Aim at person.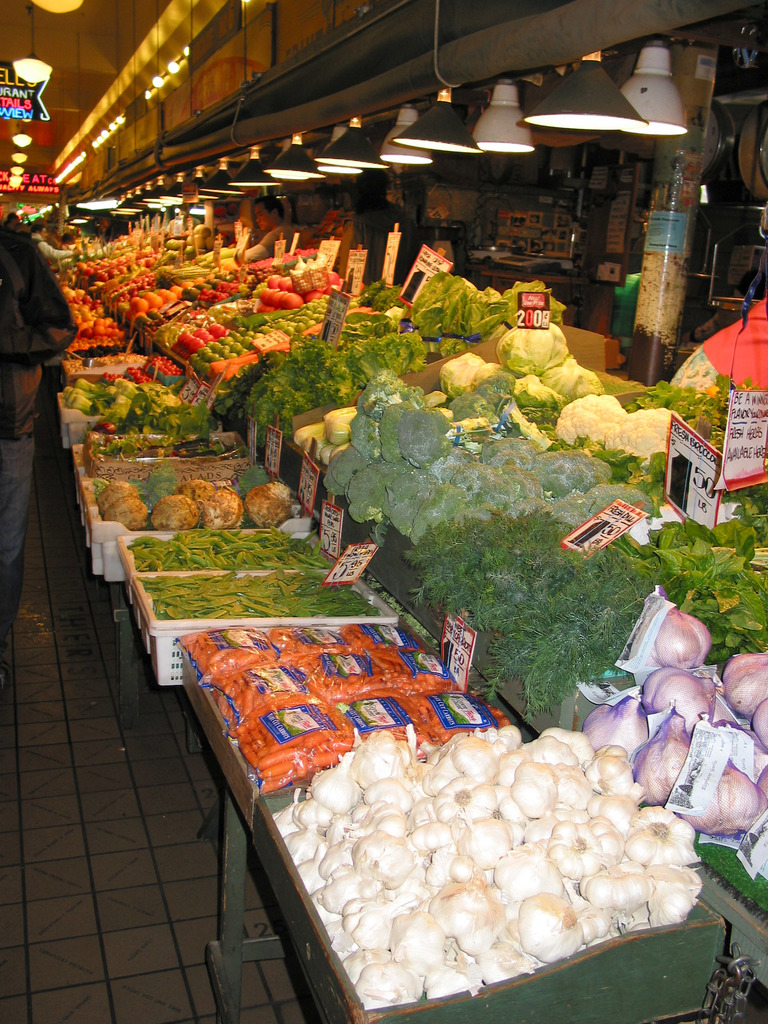
Aimed at (left=54, top=233, right=77, bottom=250).
